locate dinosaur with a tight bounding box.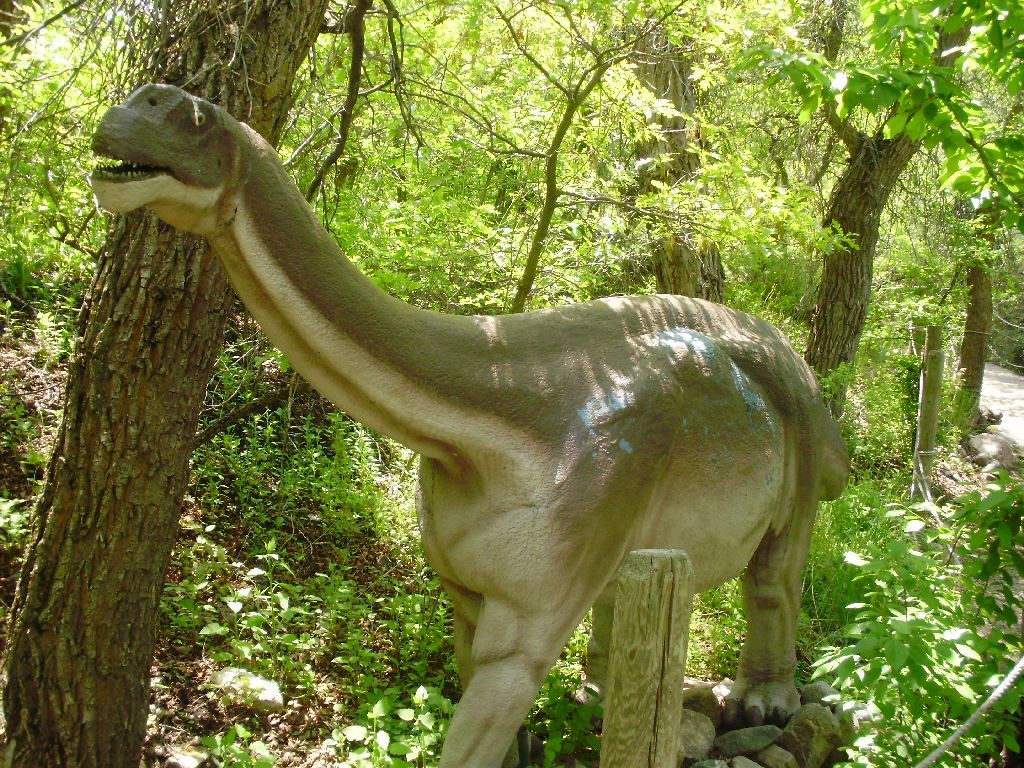
locate(86, 80, 855, 767).
